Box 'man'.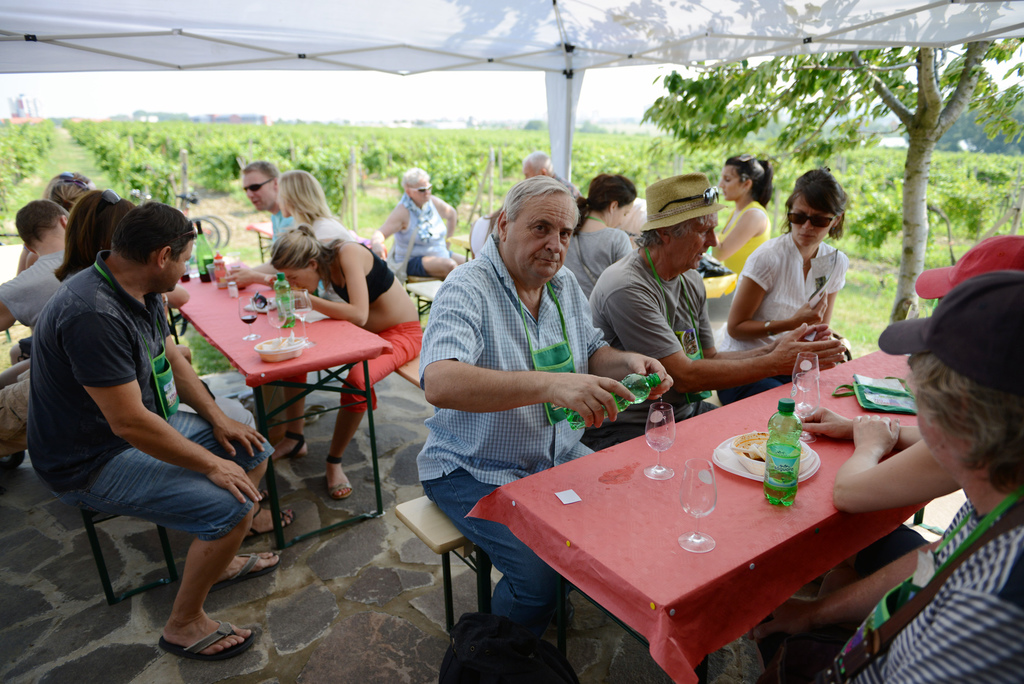
(799,234,1023,510).
